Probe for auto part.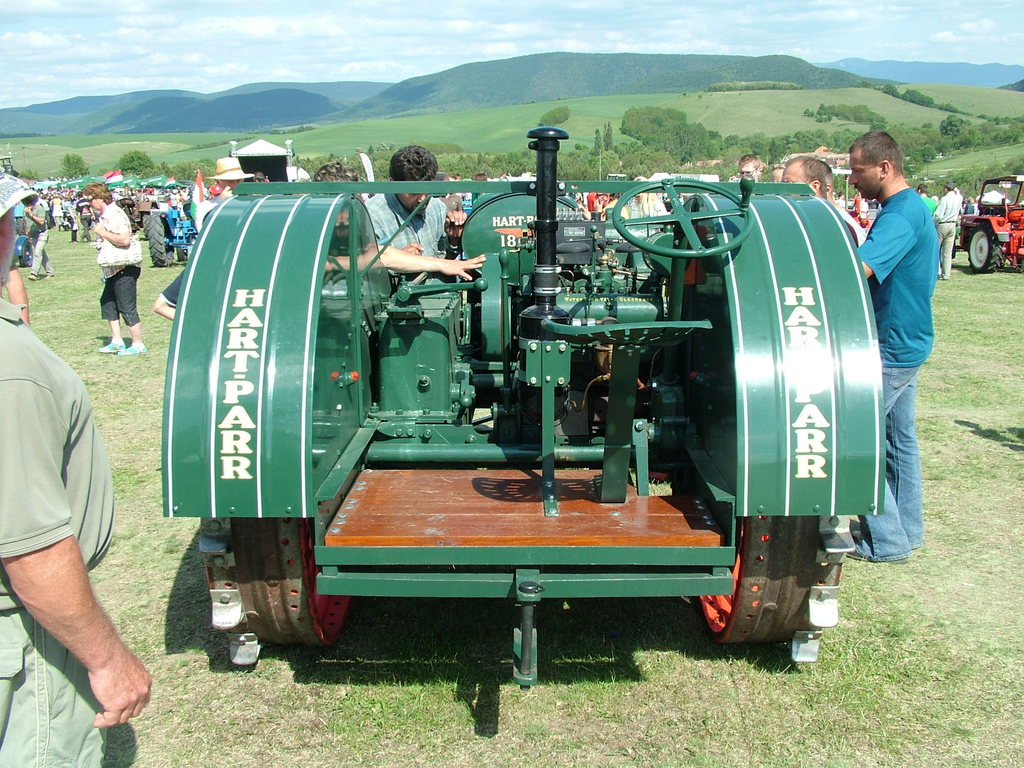
Probe result: [170,125,900,660].
